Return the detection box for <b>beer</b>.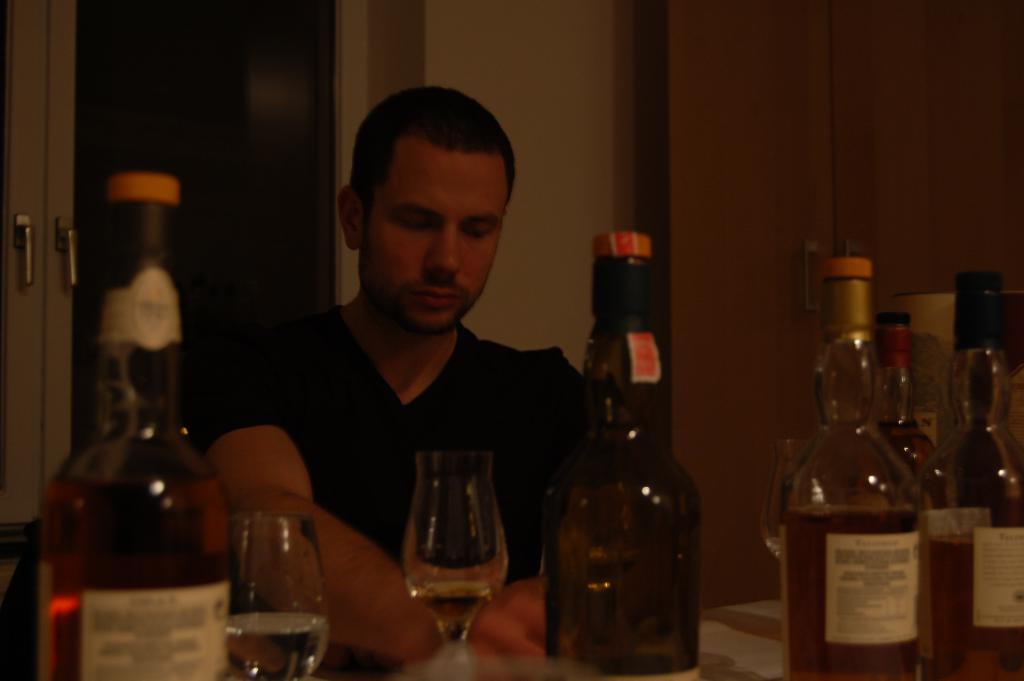
<box>780,259,920,673</box>.
